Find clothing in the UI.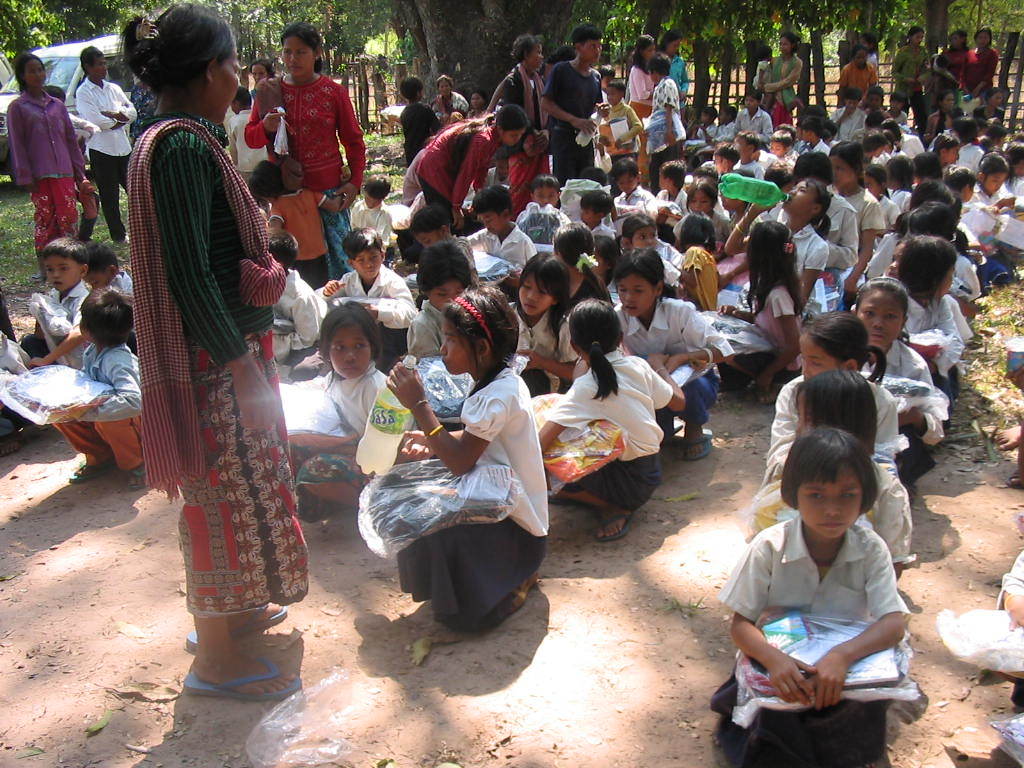
UI element at rect(434, 92, 469, 113).
